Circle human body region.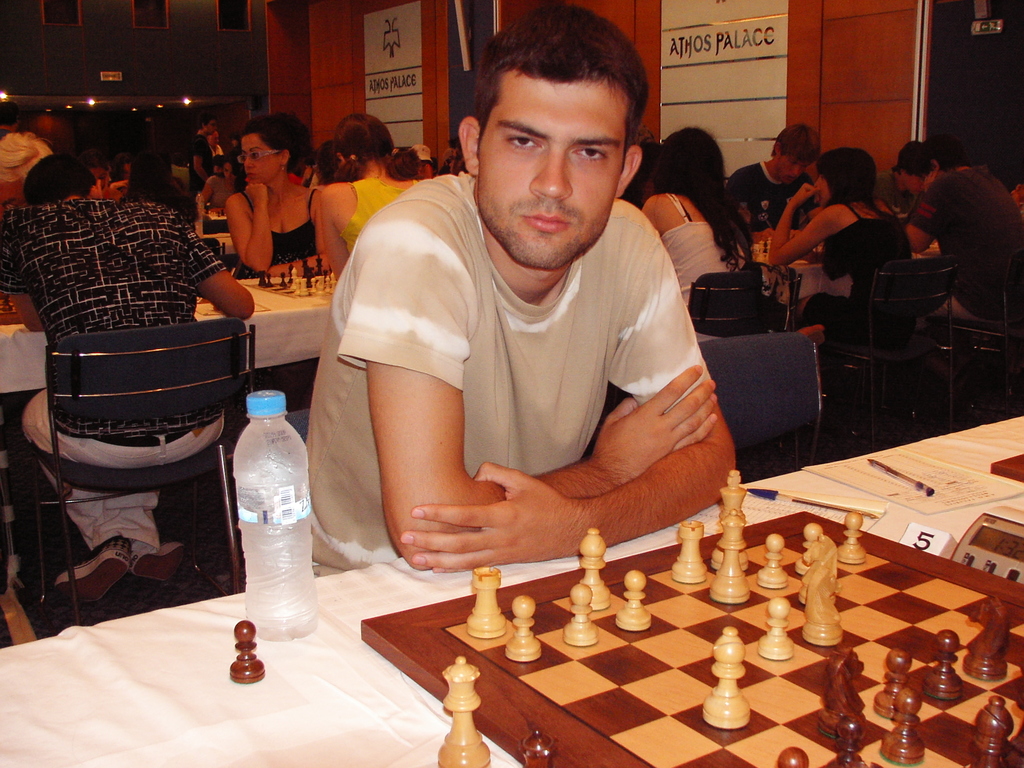
Region: <box>207,135,221,154</box>.
